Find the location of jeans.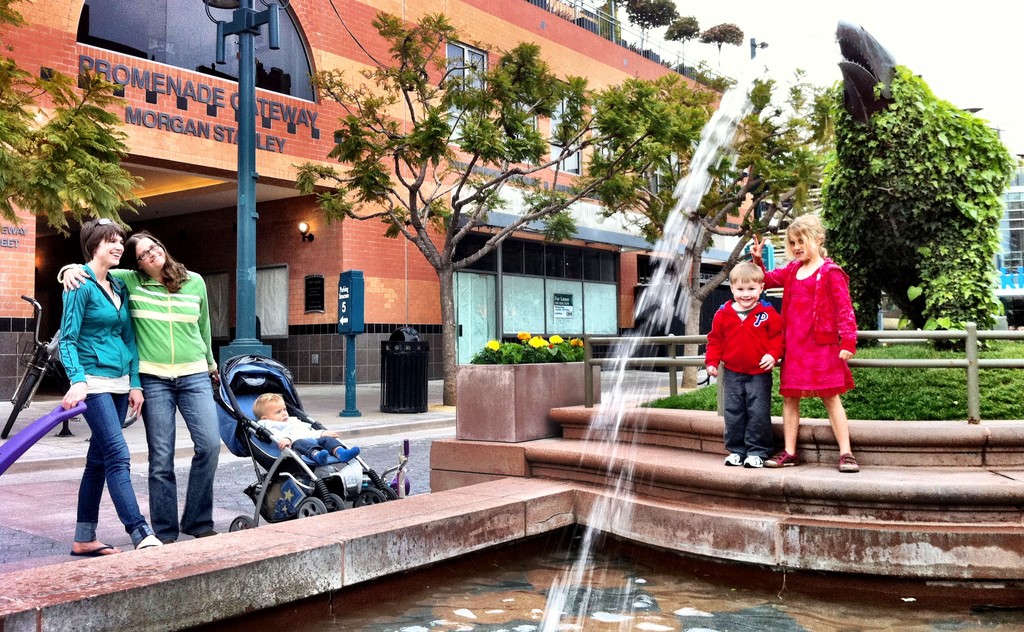
Location: x1=54, y1=383, x2=131, y2=557.
